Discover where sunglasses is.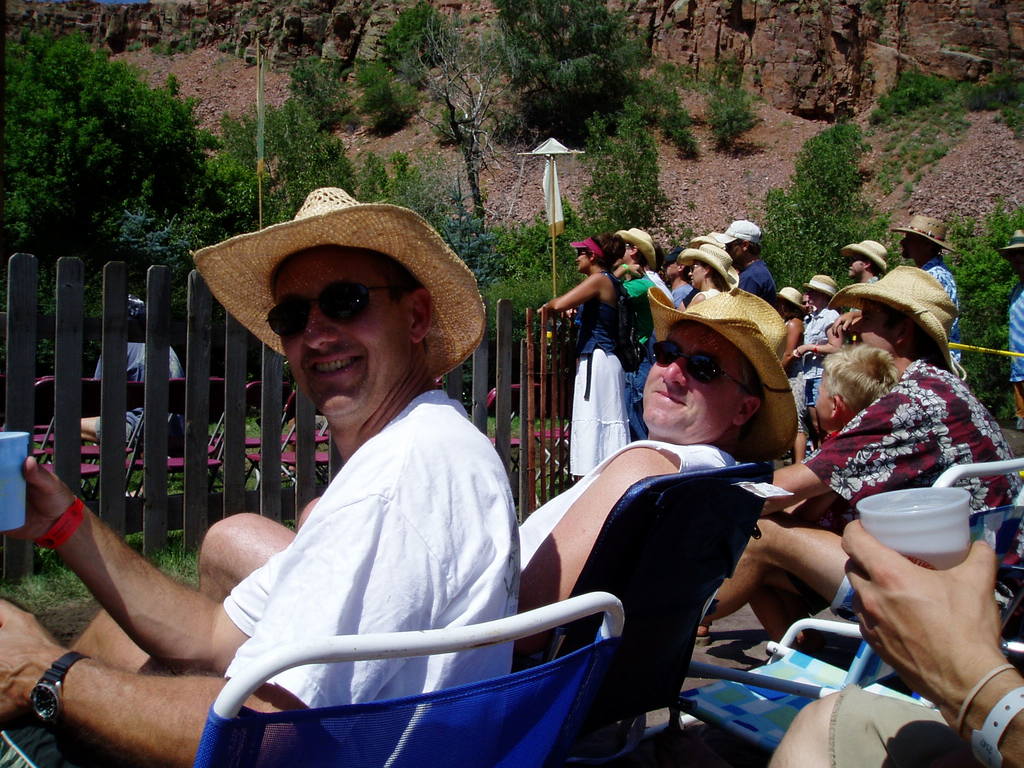
Discovered at [x1=641, y1=336, x2=750, y2=394].
